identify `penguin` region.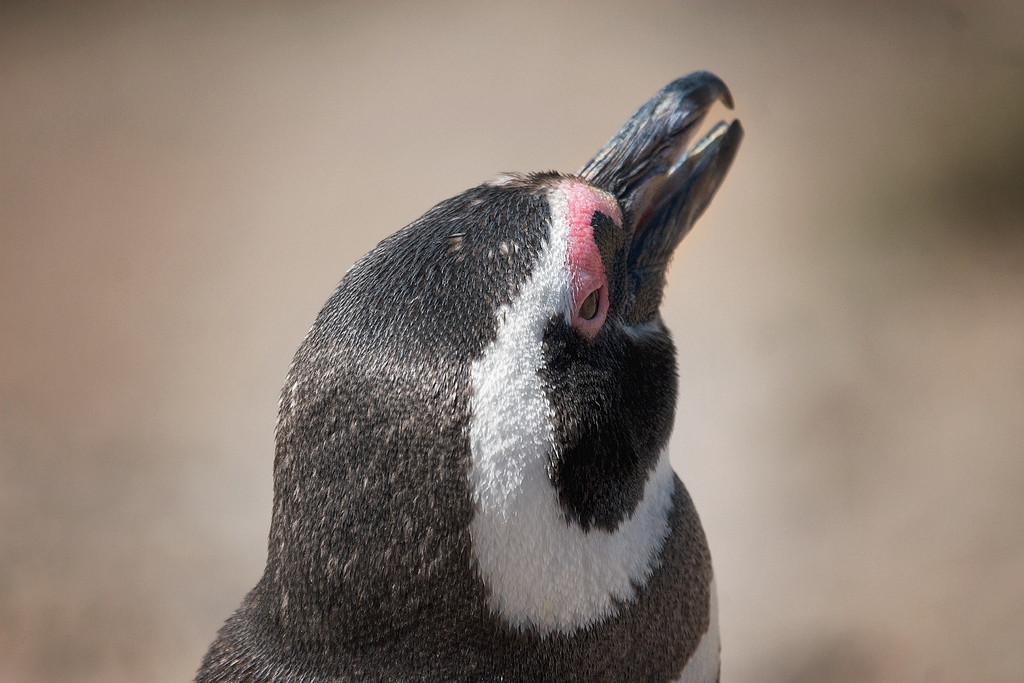
Region: {"x1": 159, "y1": 76, "x2": 716, "y2": 673}.
